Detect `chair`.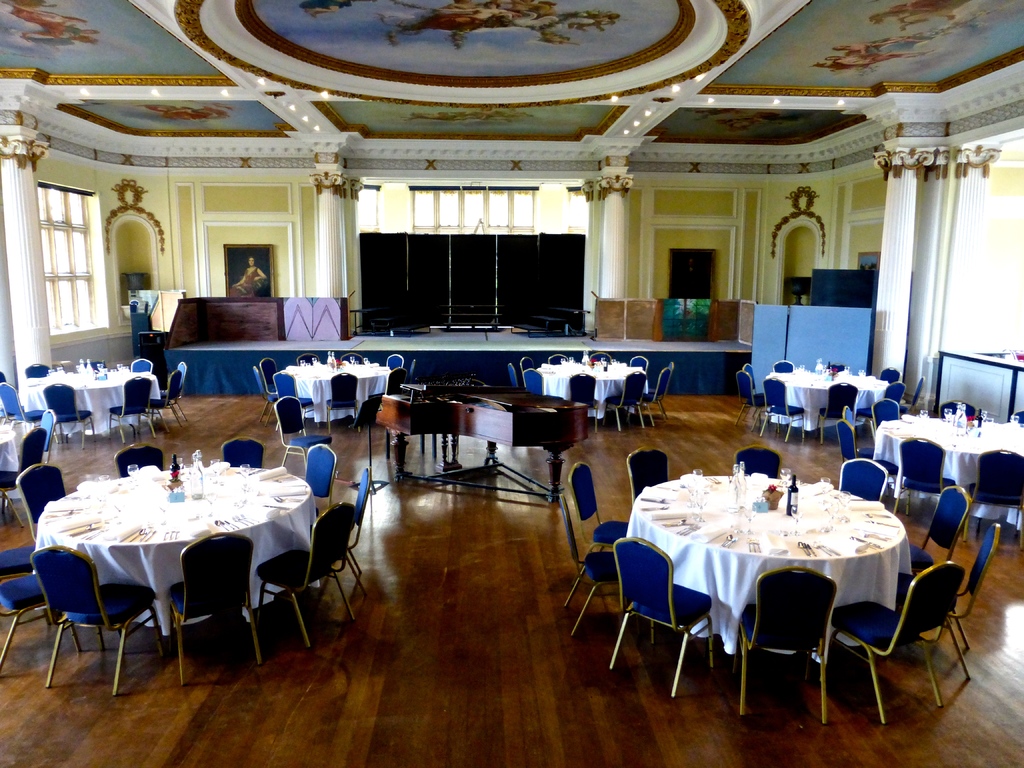
Detected at <region>841, 407, 876, 459</region>.
